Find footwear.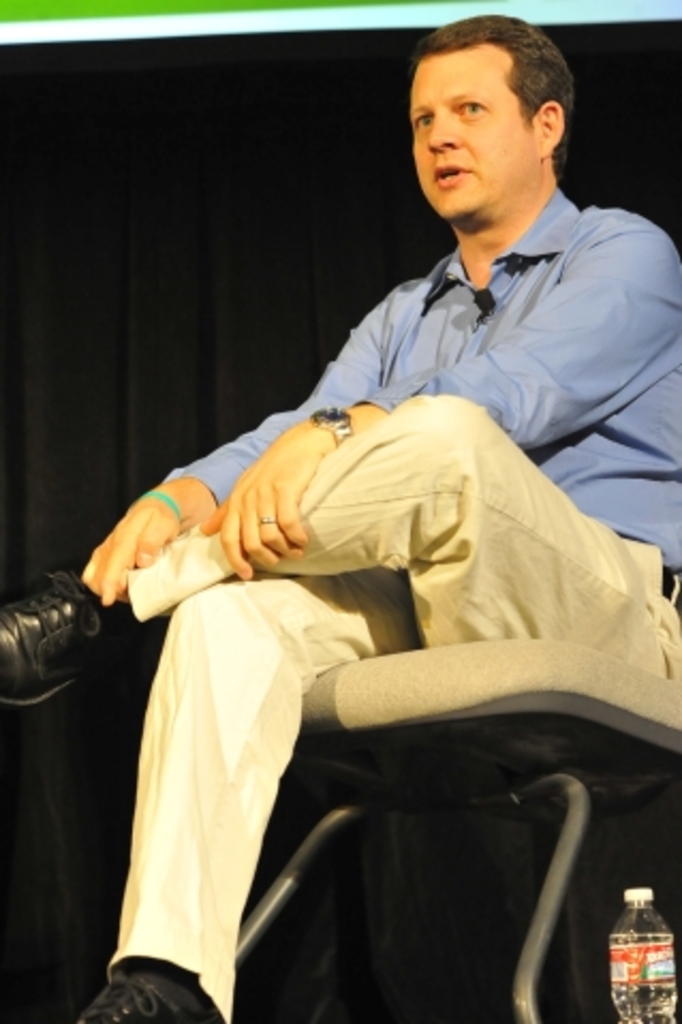
(0, 569, 120, 705).
